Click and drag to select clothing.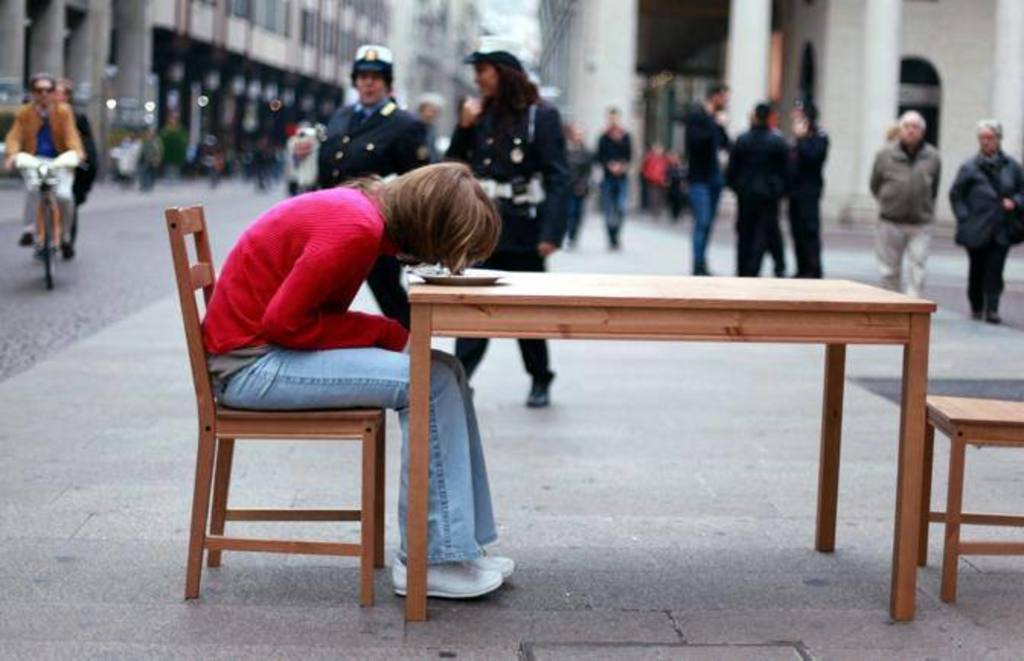
Selection: l=198, t=177, r=497, b=567.
